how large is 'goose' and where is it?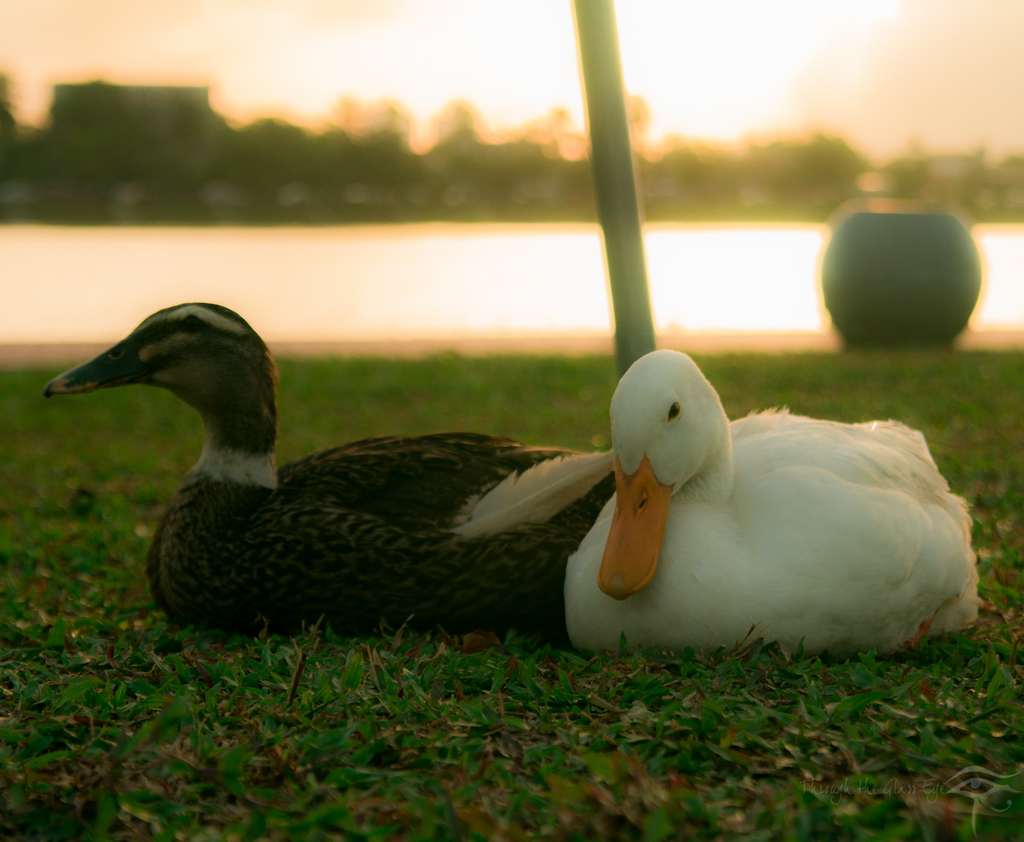
Bounding box: box=[561, 357, 984, 676].
